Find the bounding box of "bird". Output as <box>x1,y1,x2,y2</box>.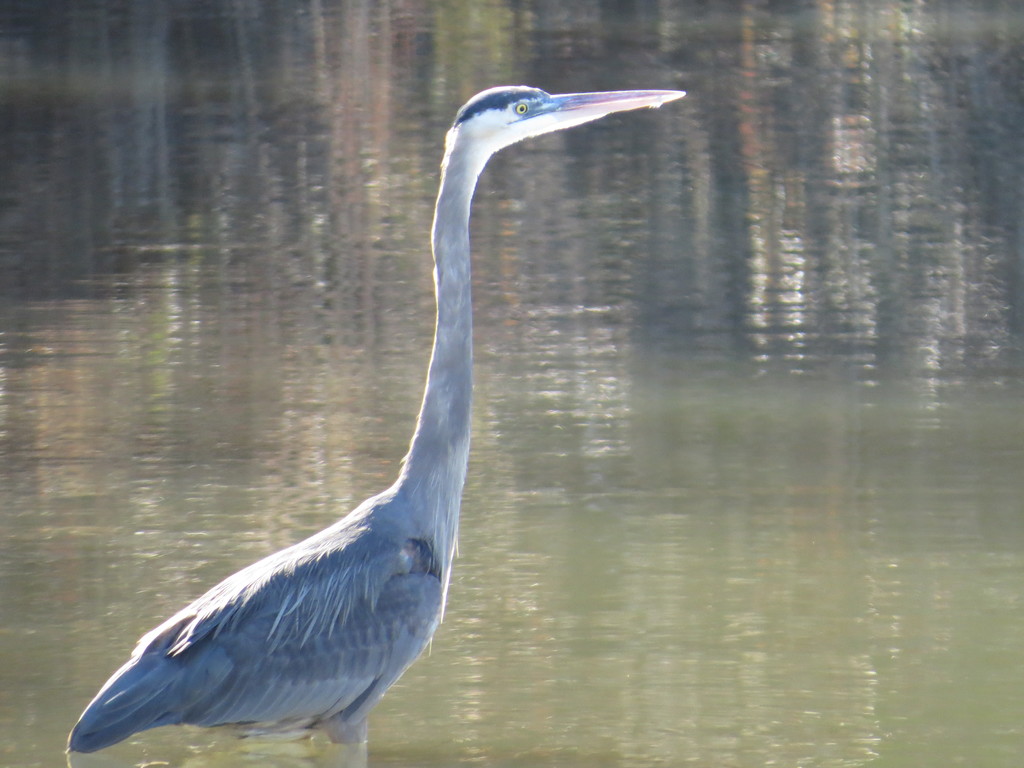
<box>68,86,685,754</box>.
